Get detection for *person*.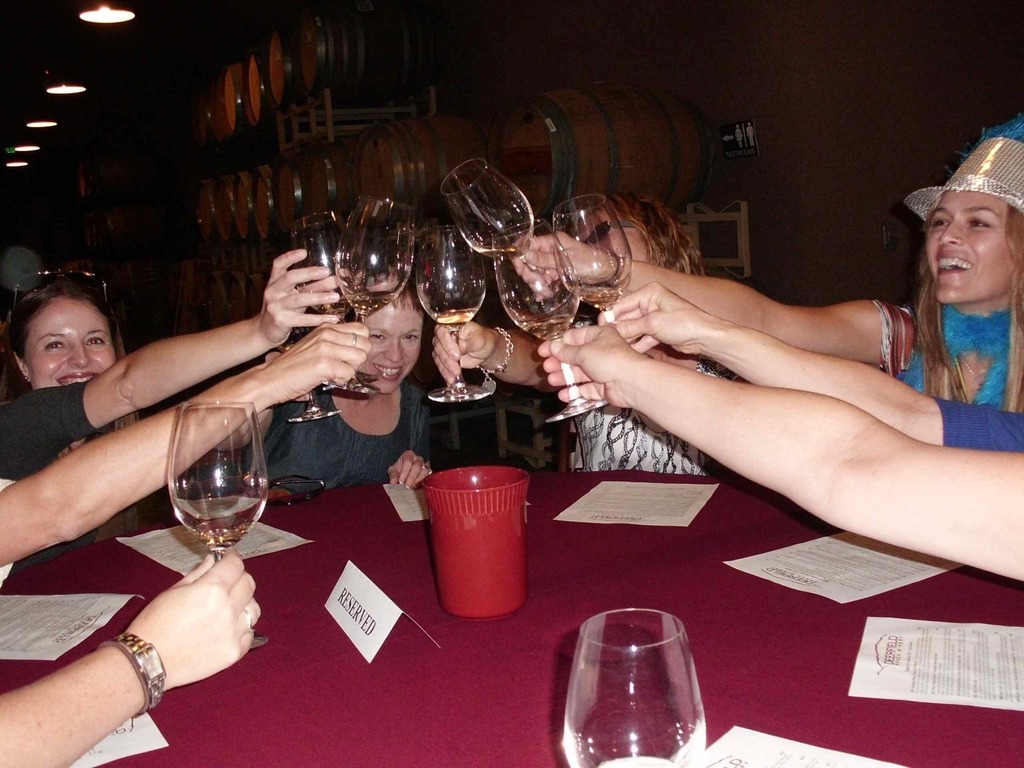
Detection: region(536, 323, 1023, 582).
